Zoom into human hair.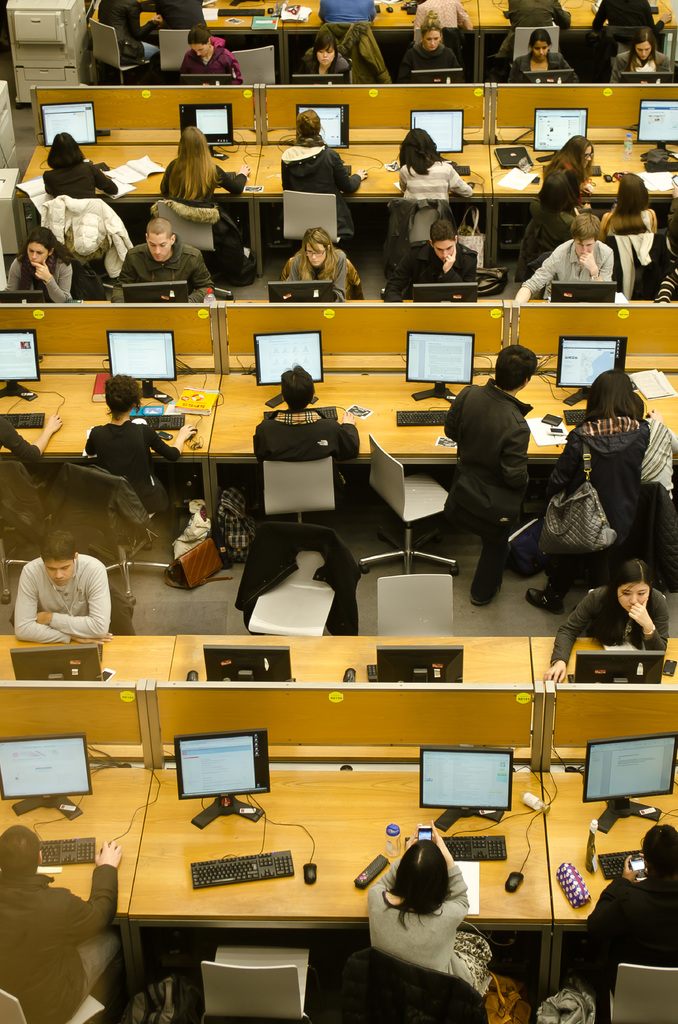
Zoom target: (x1=0, y1=821, x2=48, y2=872).
